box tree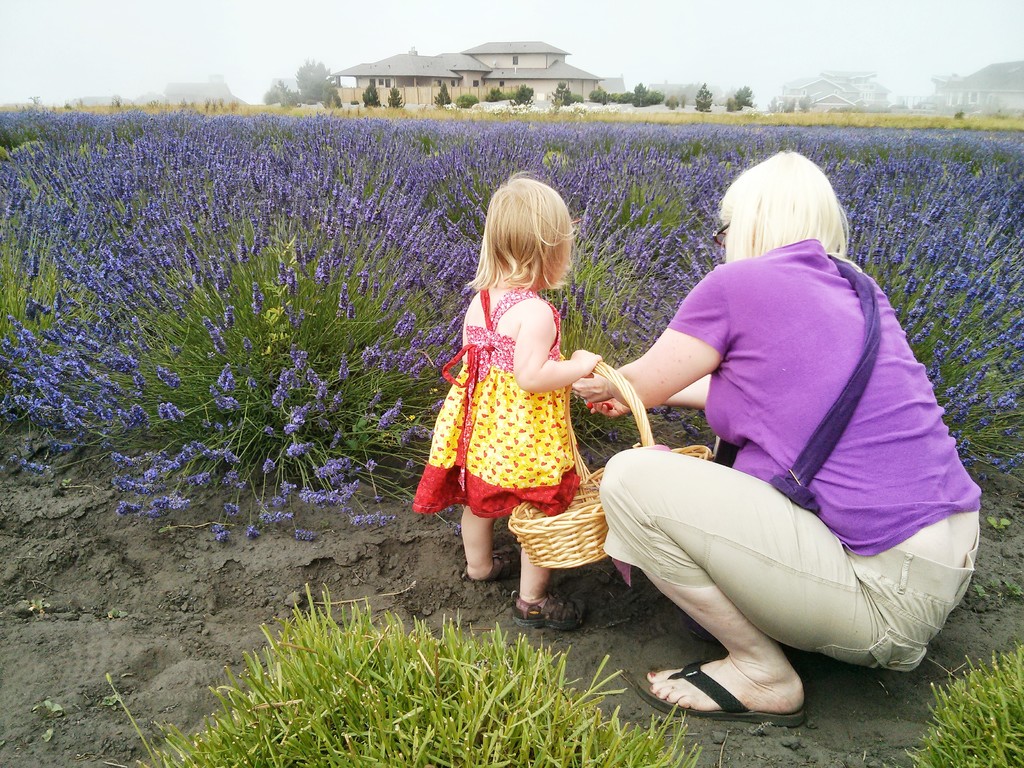
Rect(390, 81, 401, 114)
